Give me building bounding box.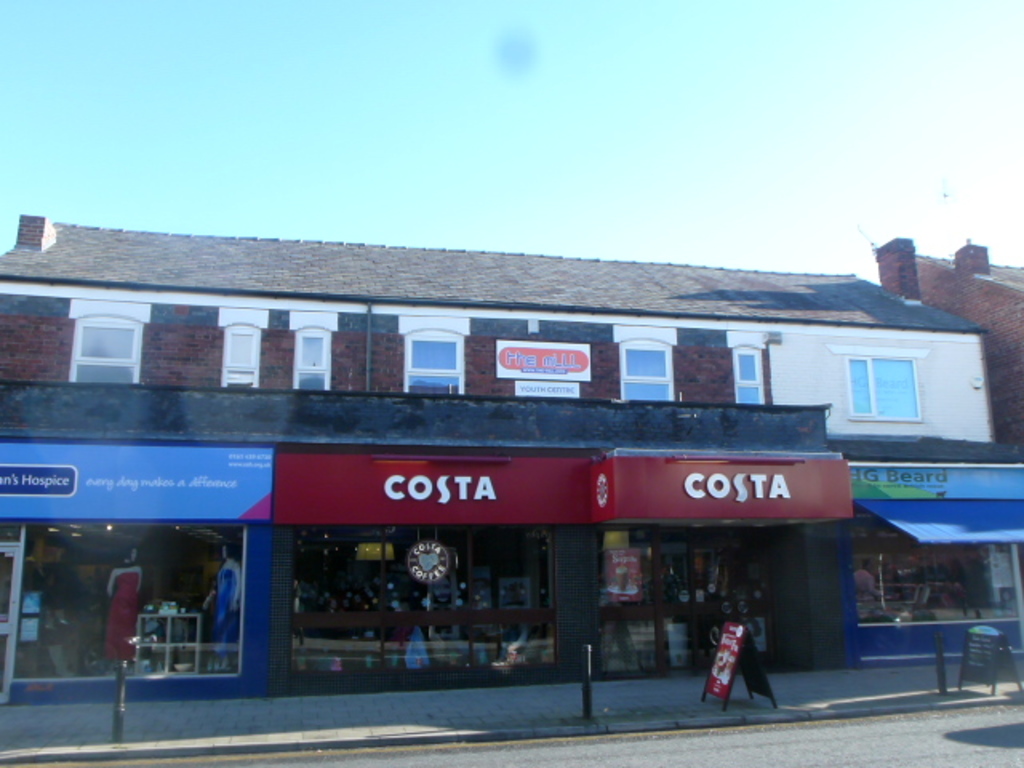
(x1=0, y1=214, x2=1022, y2=702).
